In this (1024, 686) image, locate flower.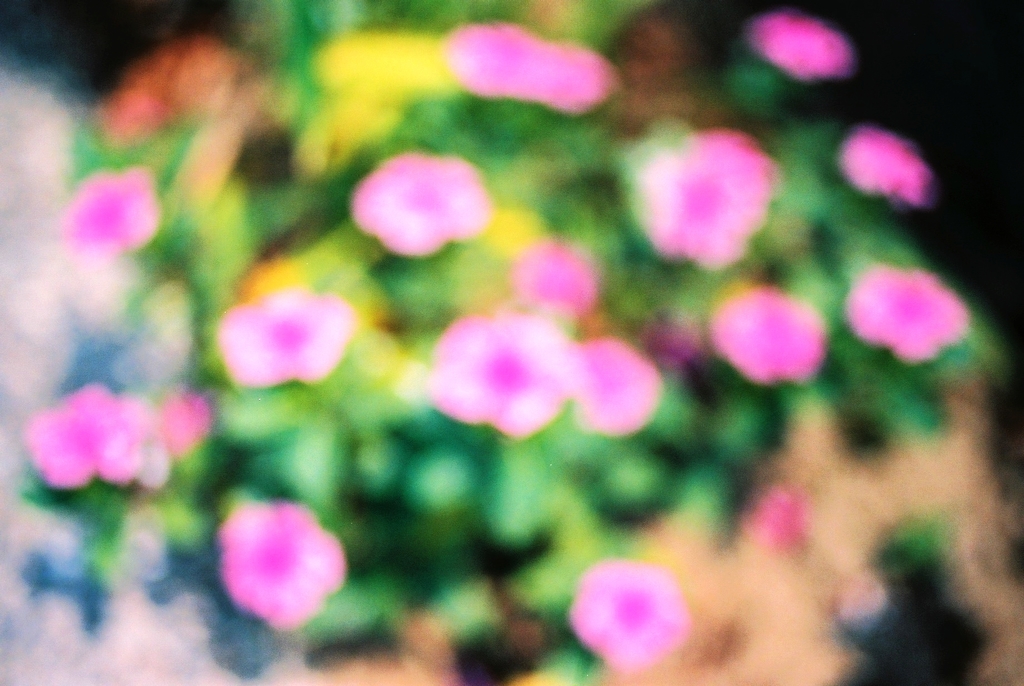
Bounding box: l=529, t=38, r=615, b=110.
